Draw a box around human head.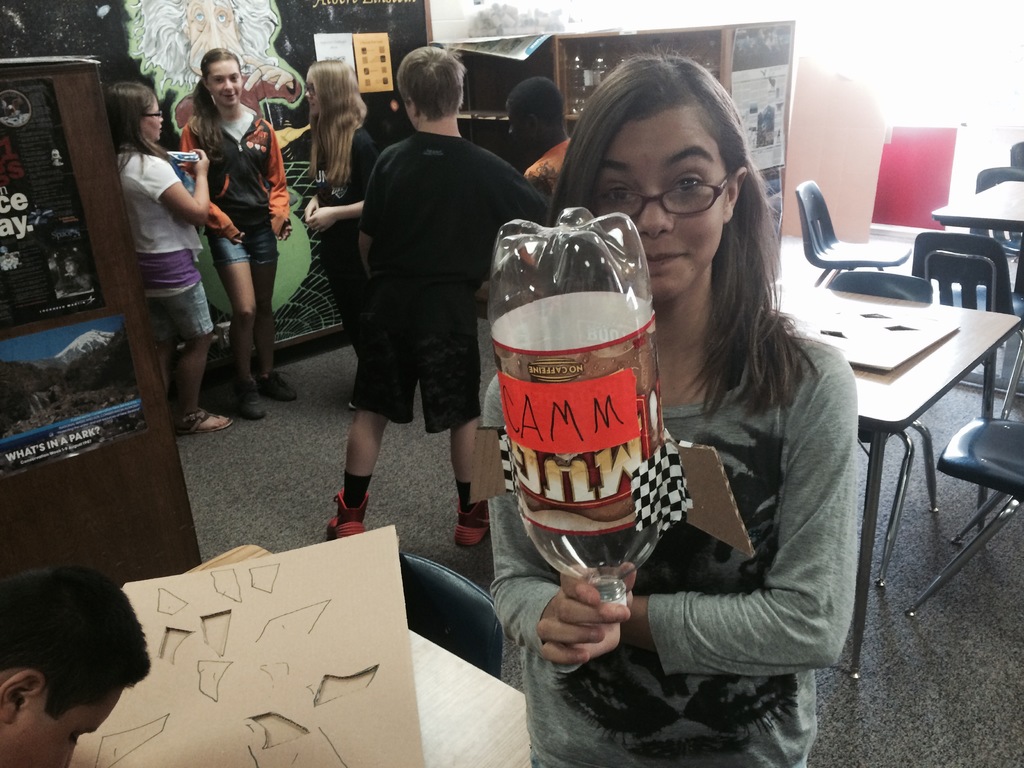
[left=566, top=51, right=751, bottom=307].
